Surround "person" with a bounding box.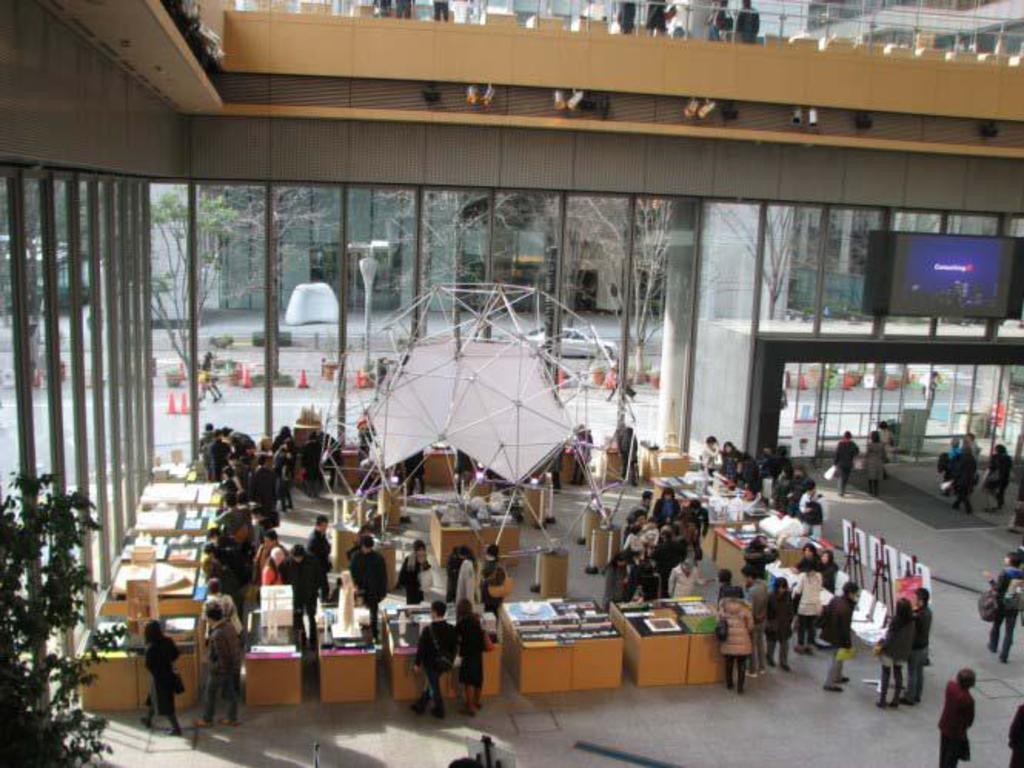
bbox(822, 593, 852, 694).
